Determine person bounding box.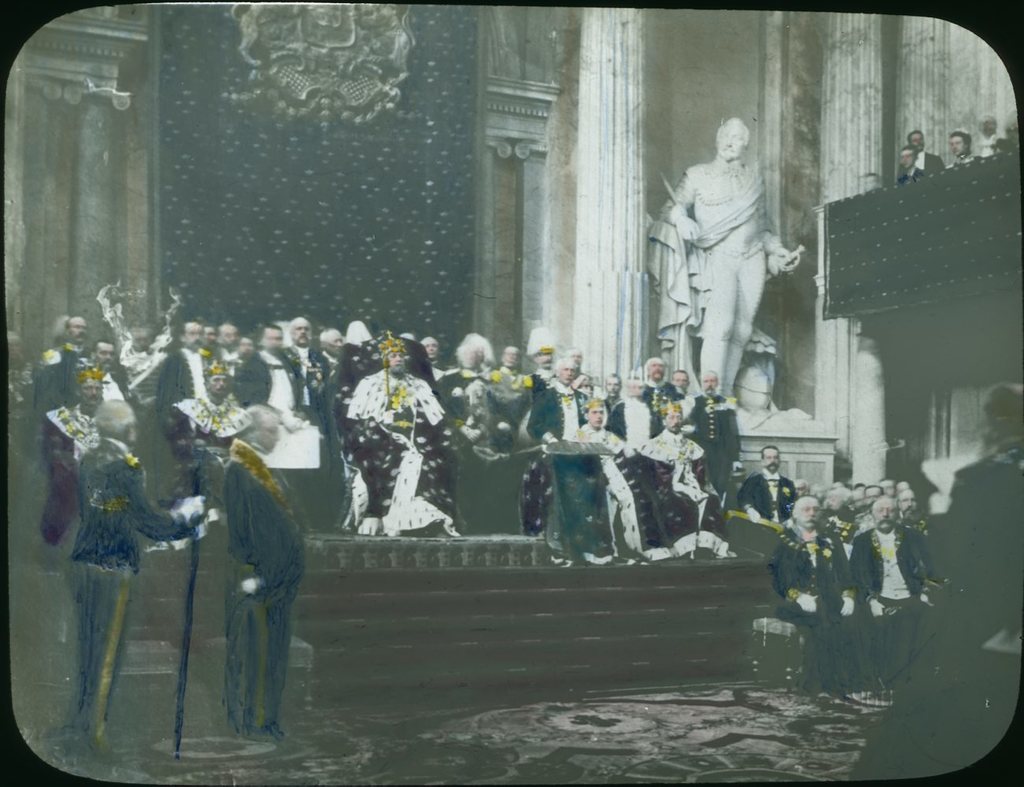
Determined: (x1=224, y1=403, x2=312, y2=743).
